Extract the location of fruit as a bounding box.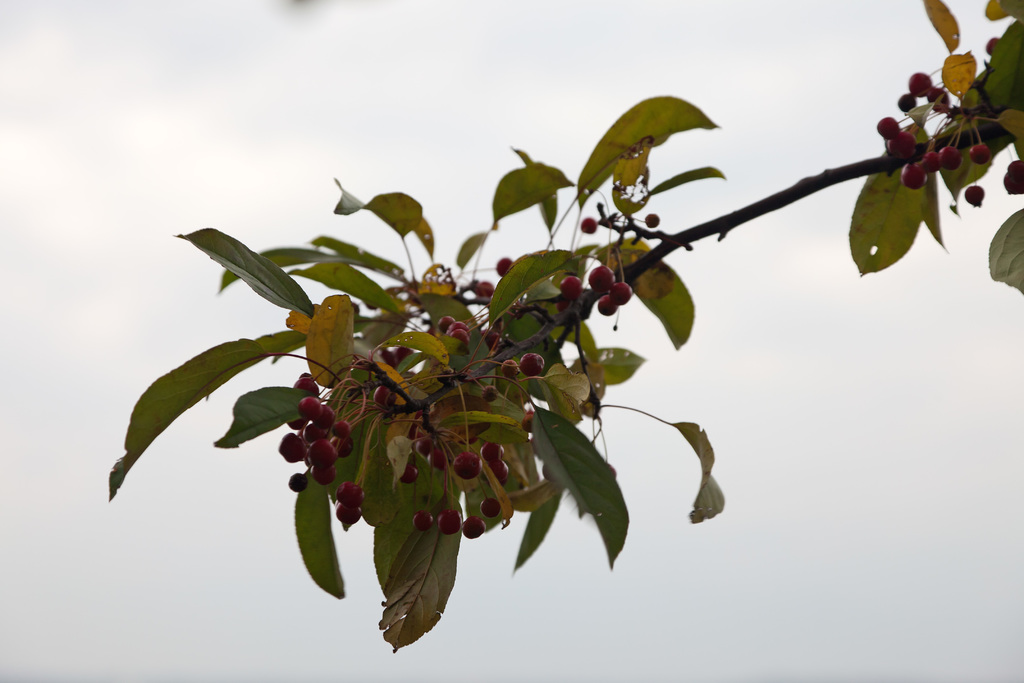
(641, 210, 660, 228).
